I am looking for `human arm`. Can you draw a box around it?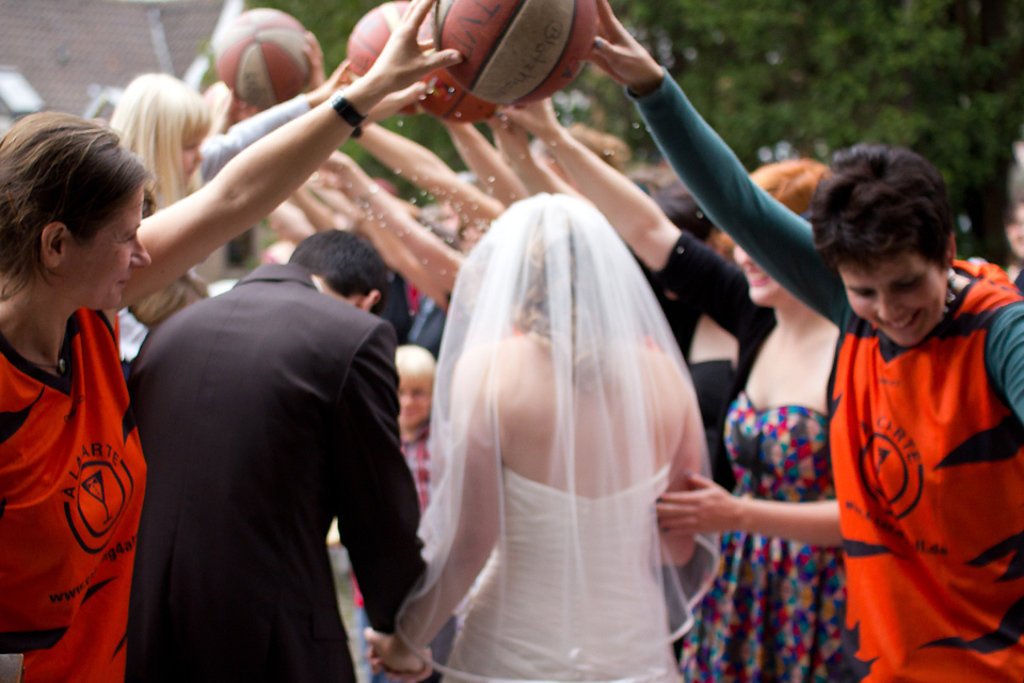
Sure, the bounding box is x1=290, y1=185, x2=361, y2=242.
